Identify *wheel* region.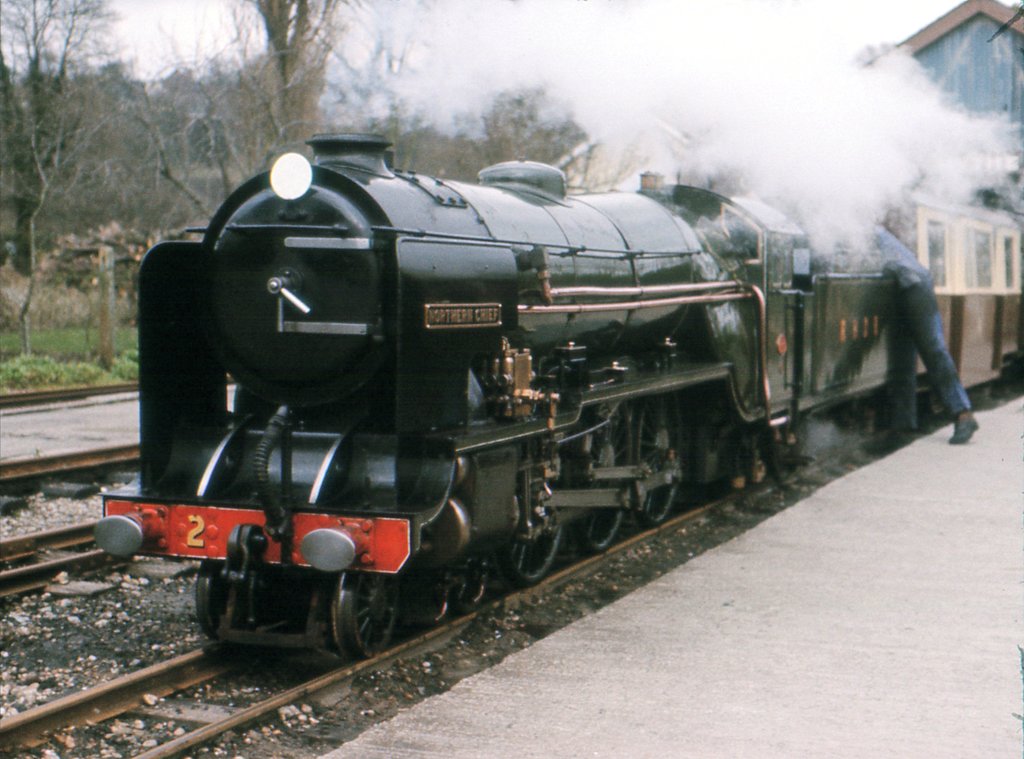
Region: bbox=(196, 560, 230, 647).
